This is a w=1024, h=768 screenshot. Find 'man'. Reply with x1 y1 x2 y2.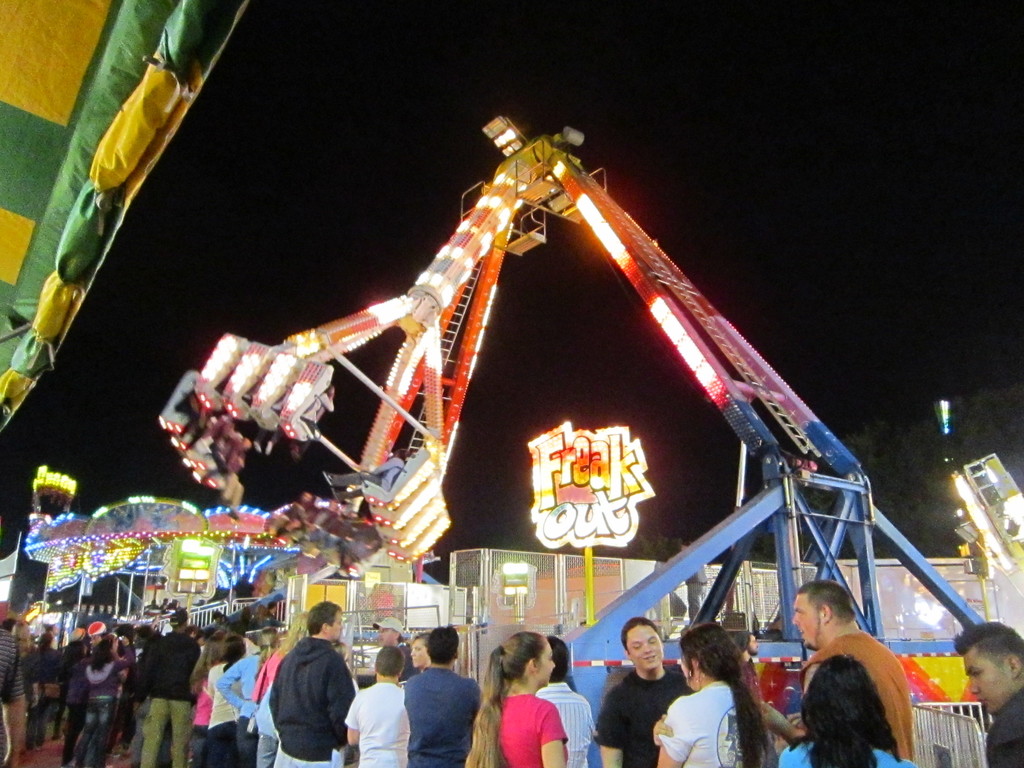
132 606 202 767.
